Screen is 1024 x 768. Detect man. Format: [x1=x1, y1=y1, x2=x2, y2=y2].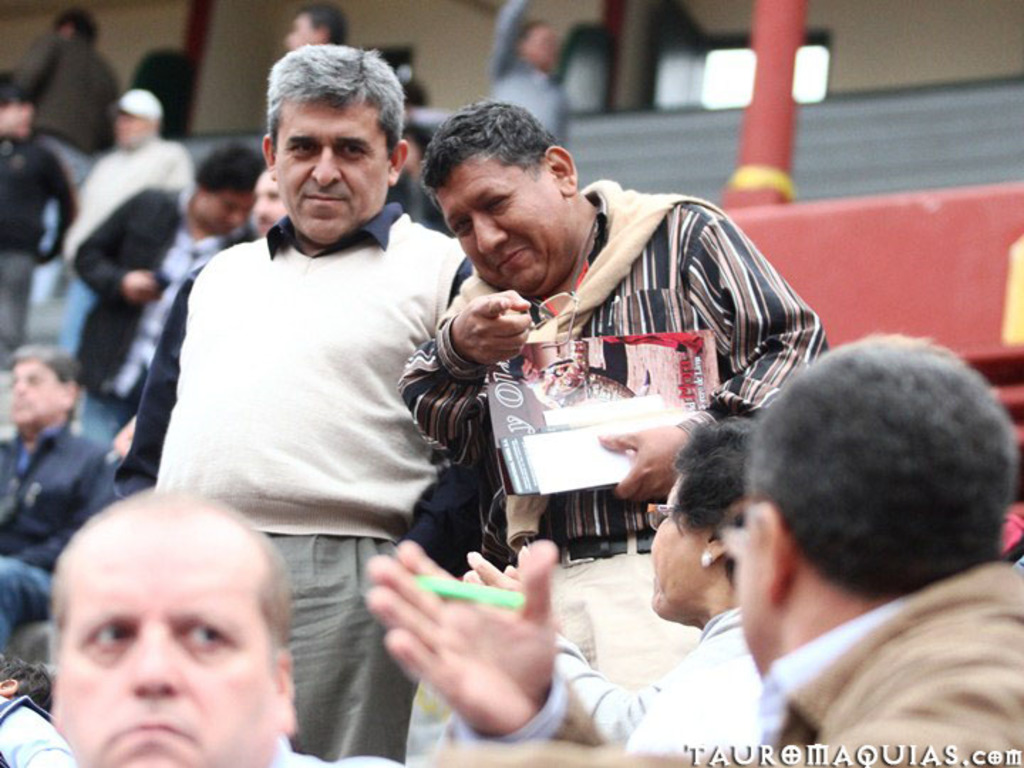
[x1=38, y1=479, x2=407, y2=767].
